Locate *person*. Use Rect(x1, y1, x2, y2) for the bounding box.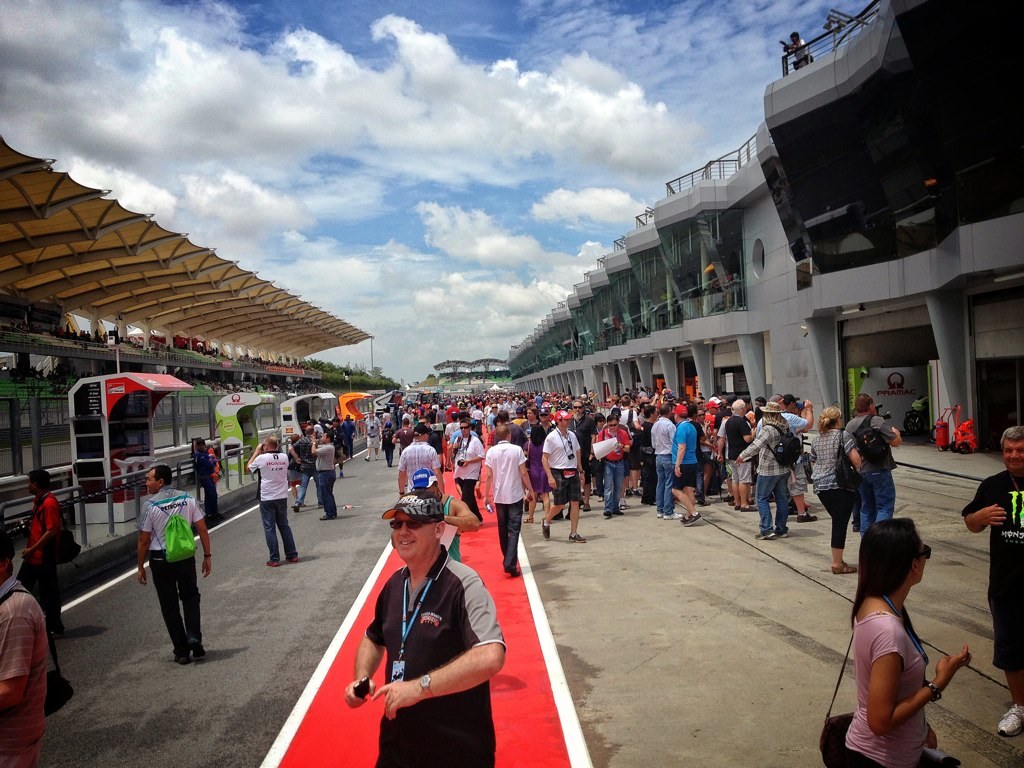
Rect(0, 540, 45, 767).
